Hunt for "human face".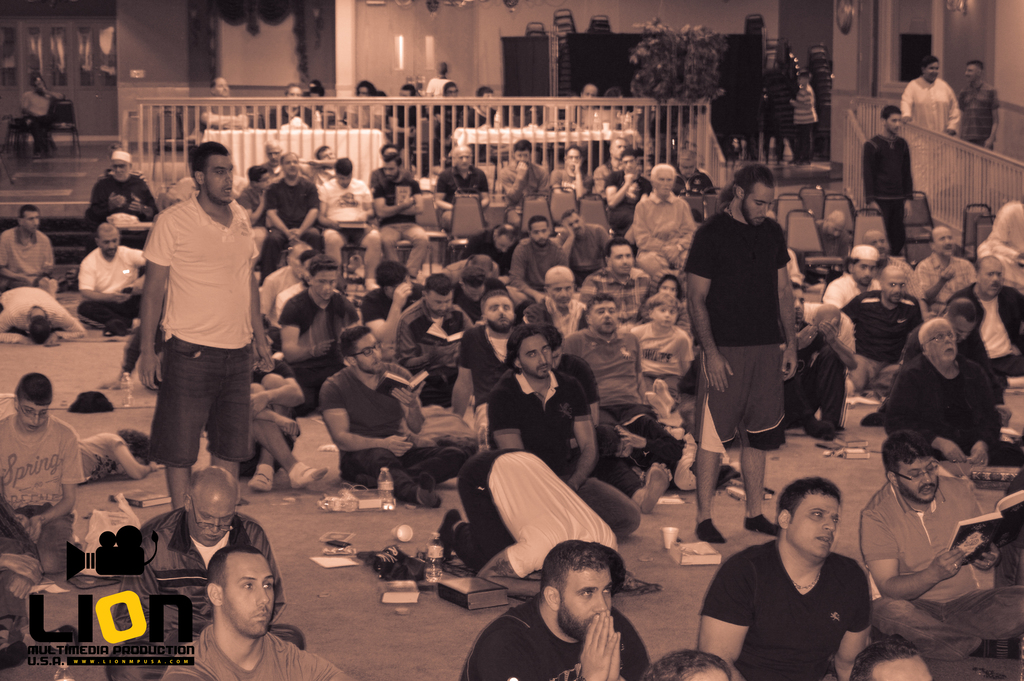
Hunted down at <box>458,150,478,172</box>.
